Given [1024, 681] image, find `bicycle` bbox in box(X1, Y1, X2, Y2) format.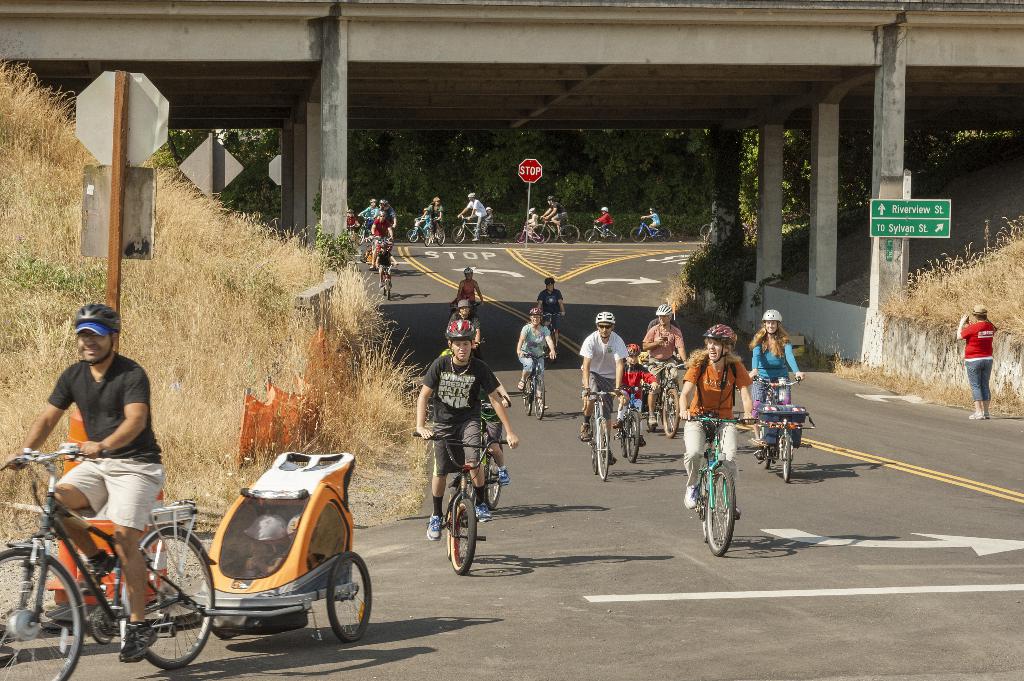
box(465, 301, 482, 313).
